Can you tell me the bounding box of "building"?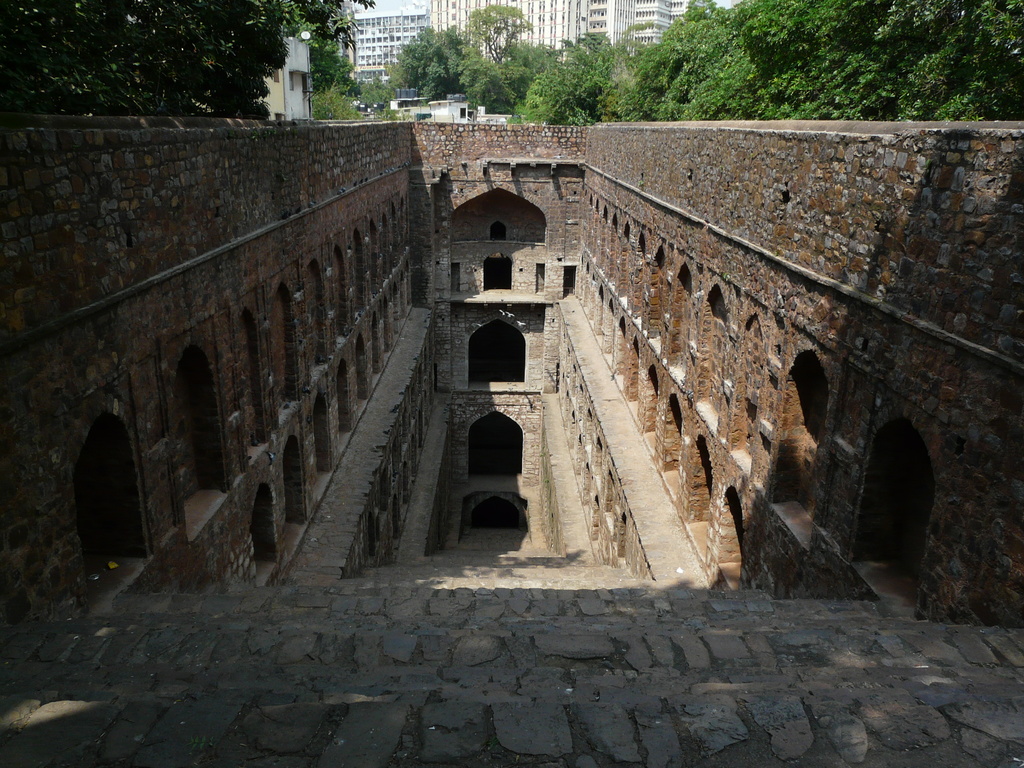
bbox=[351, 12, 425, 85].
